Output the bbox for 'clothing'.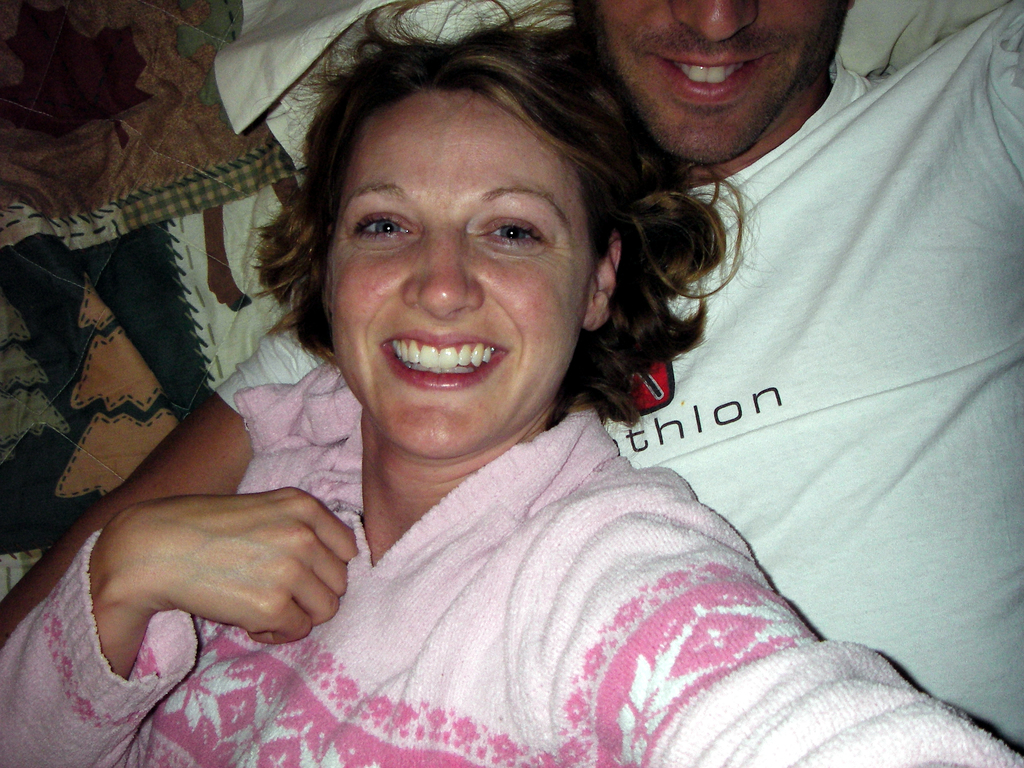
[556,46,1022,697].
